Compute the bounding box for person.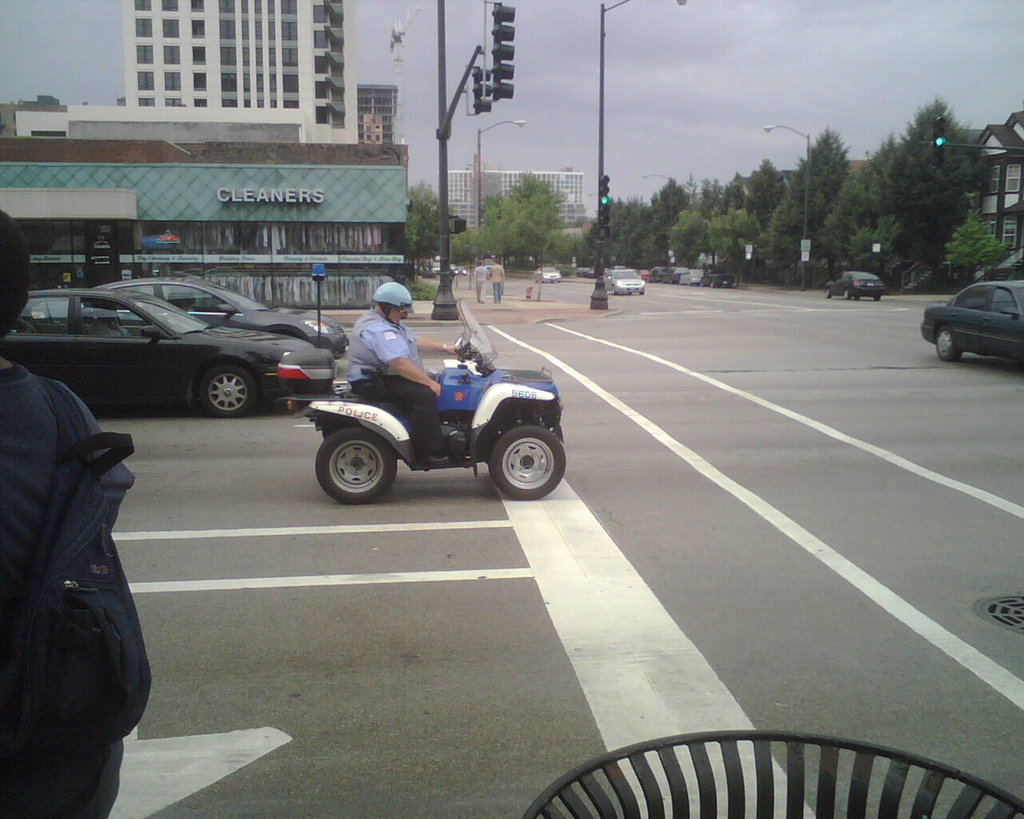
Rect(344, 282, 465, 470).
